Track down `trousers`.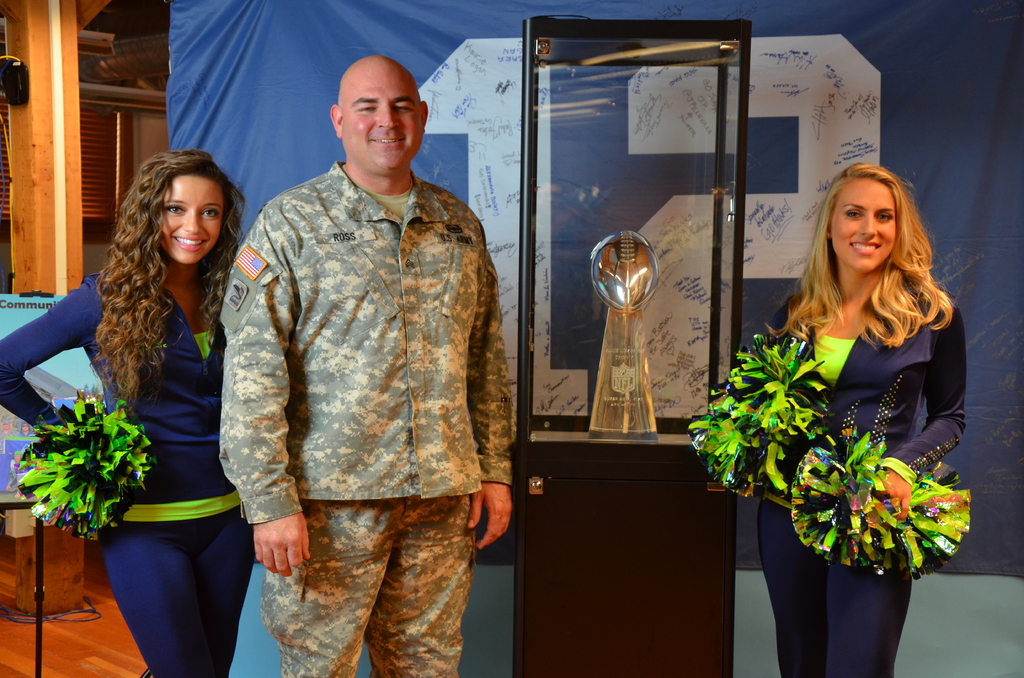
Tracked to detection(96, 499, 268, 677).
